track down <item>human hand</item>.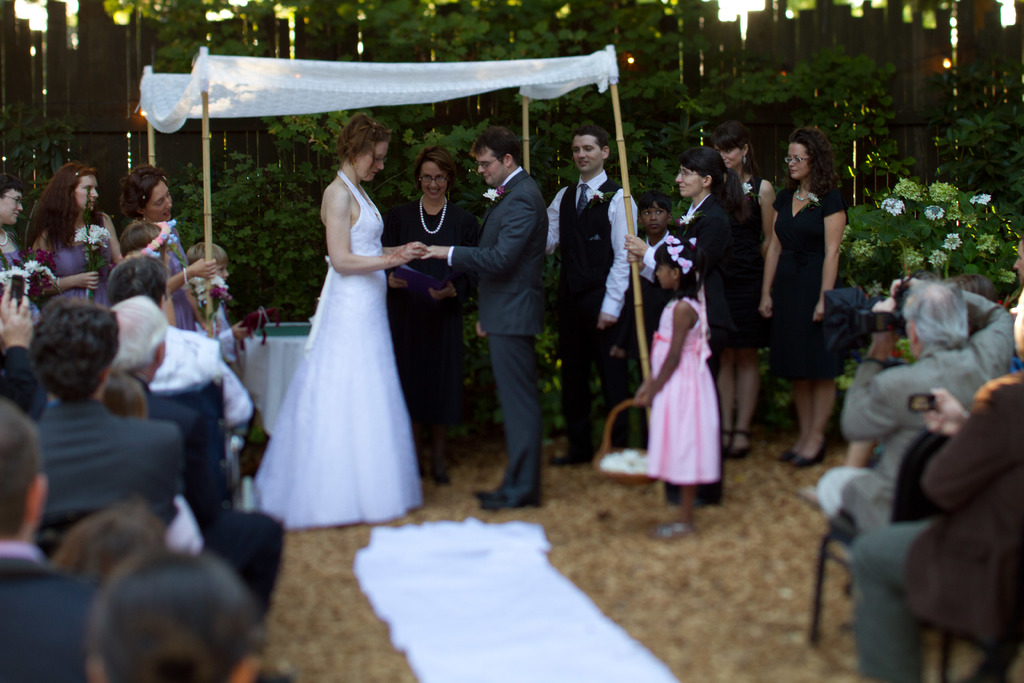
Tracked to [x1=627, y1=249, x2=646, y2=276].
